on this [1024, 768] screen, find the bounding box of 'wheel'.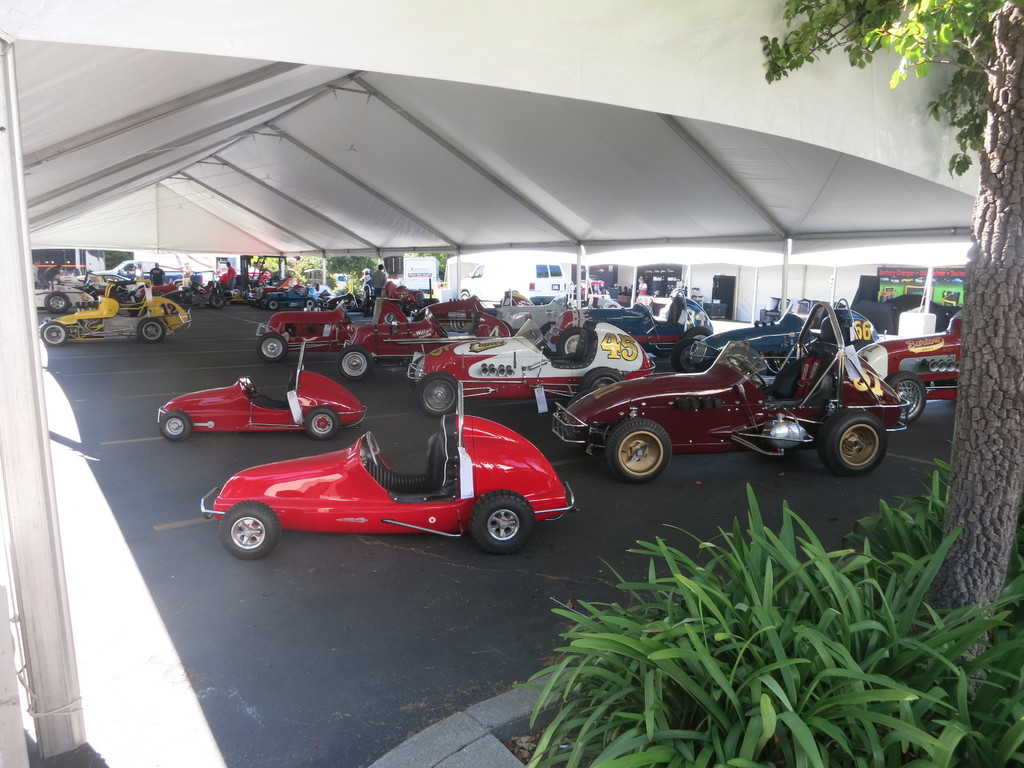
Bounding box: [559, 299, 570, 311].
